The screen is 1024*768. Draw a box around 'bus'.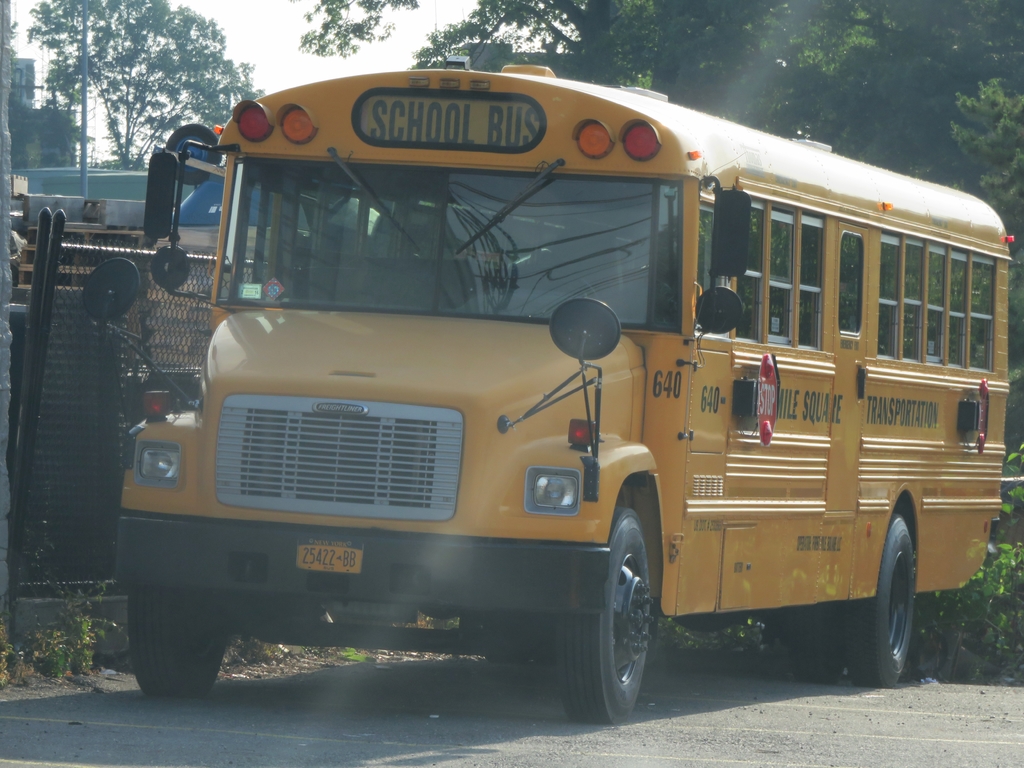
(77,61,1013,724).
